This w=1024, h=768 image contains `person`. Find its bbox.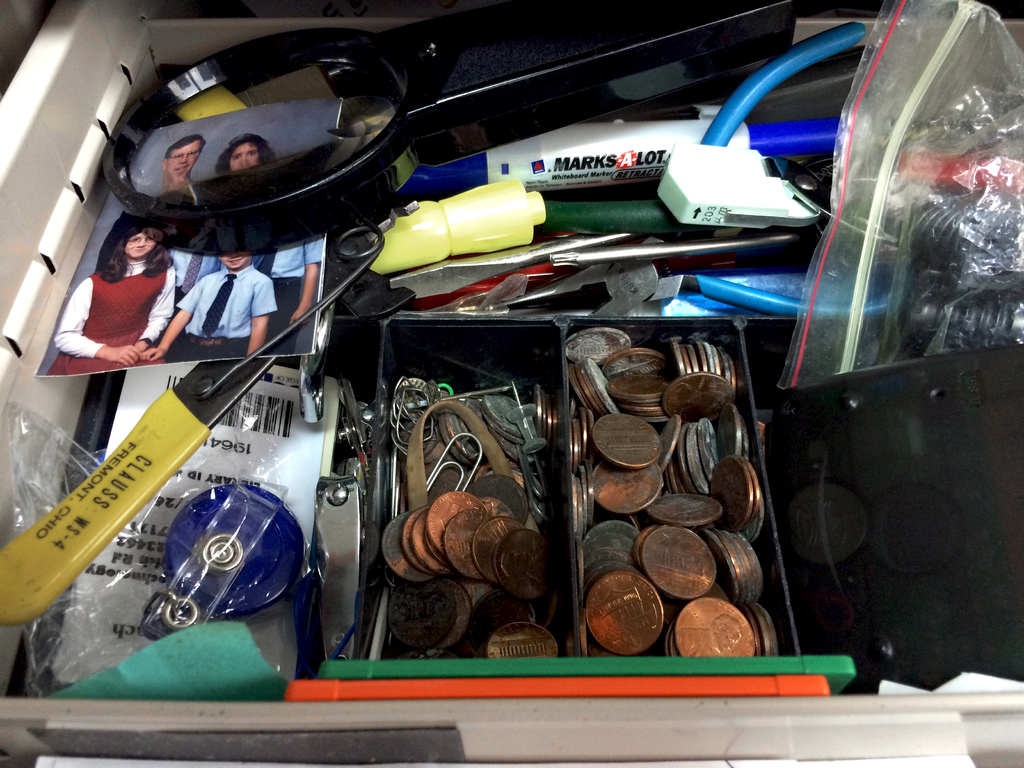
<region>212, 131, 274, 173</region>.
